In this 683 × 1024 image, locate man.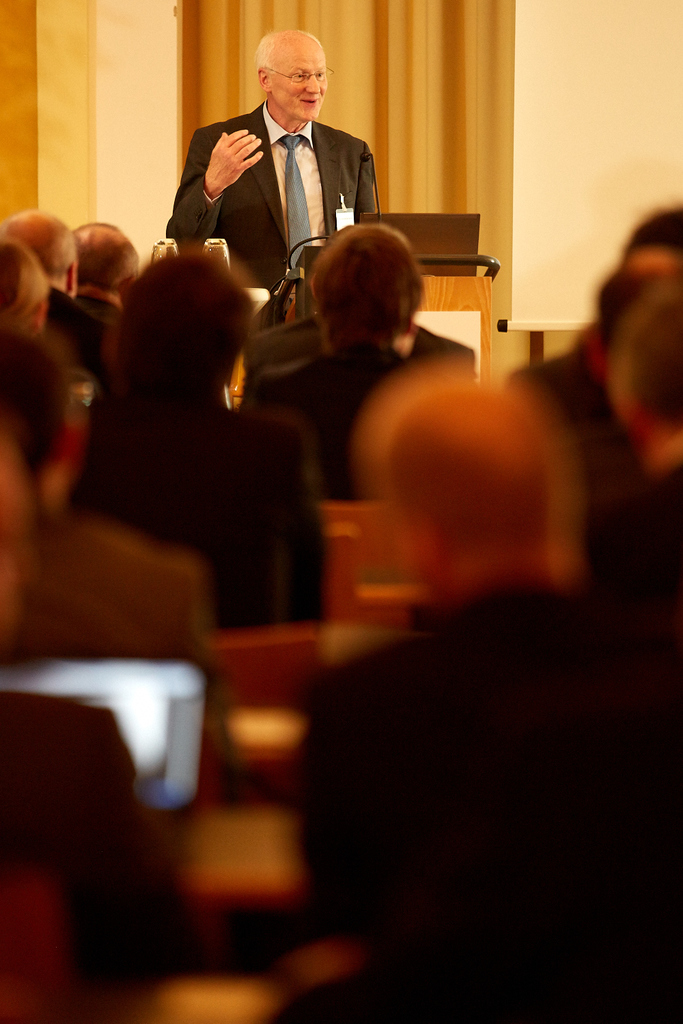
Bounding box: <bbox>0, 205, 120, 369</bbox>.
